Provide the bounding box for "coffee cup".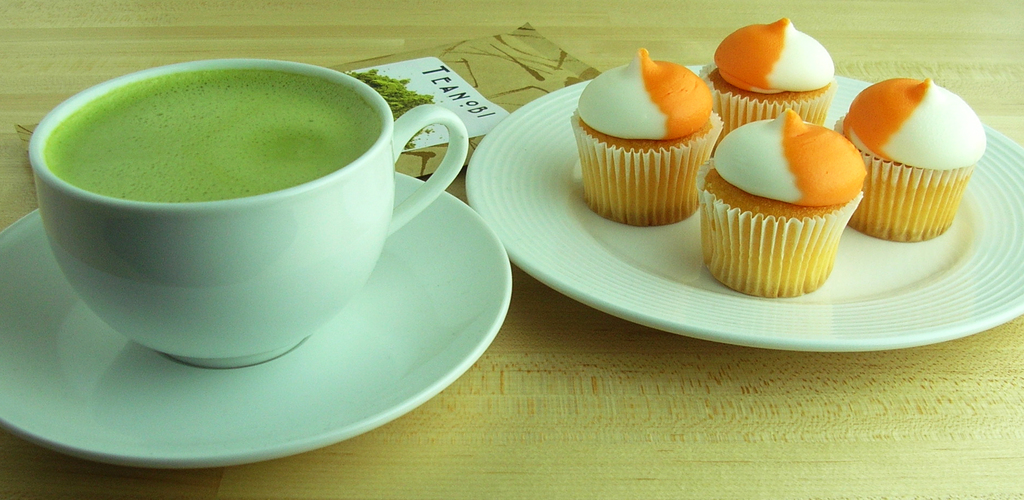
crop(30, 56, 468, 371).
